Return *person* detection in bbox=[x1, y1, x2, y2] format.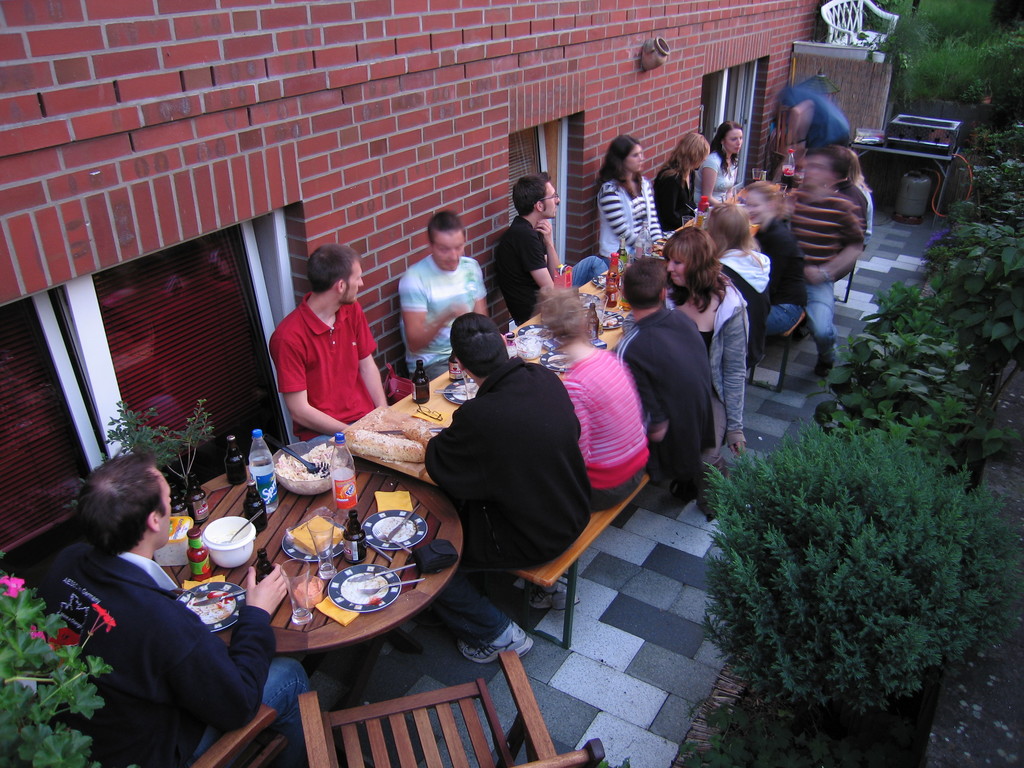
bbox=[834, 141, 872, 232].
